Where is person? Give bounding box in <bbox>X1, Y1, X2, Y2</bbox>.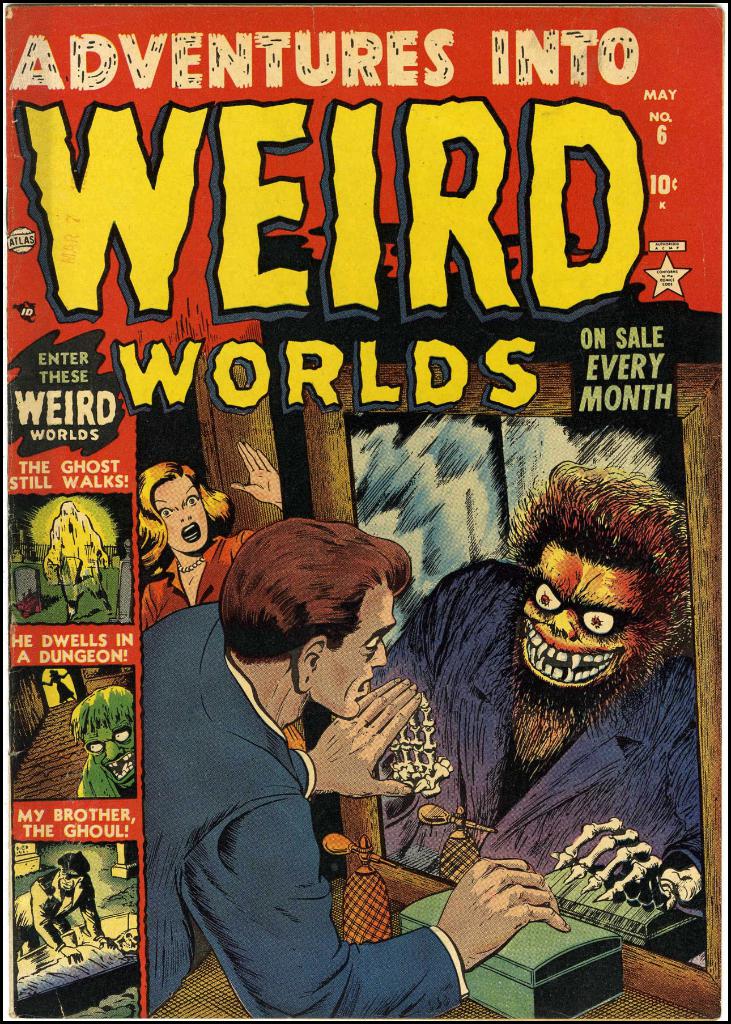
<bbox>370, 451, 704, 902</bbox>.
